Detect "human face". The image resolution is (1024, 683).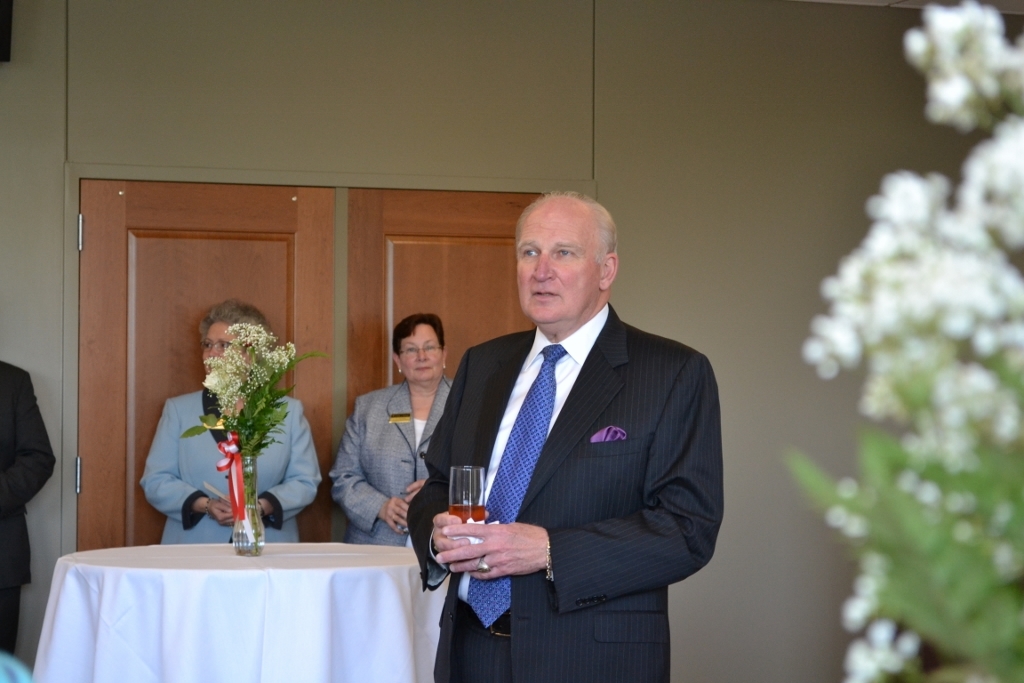
<bbox>399, 328, 446, 382</bbox>.
